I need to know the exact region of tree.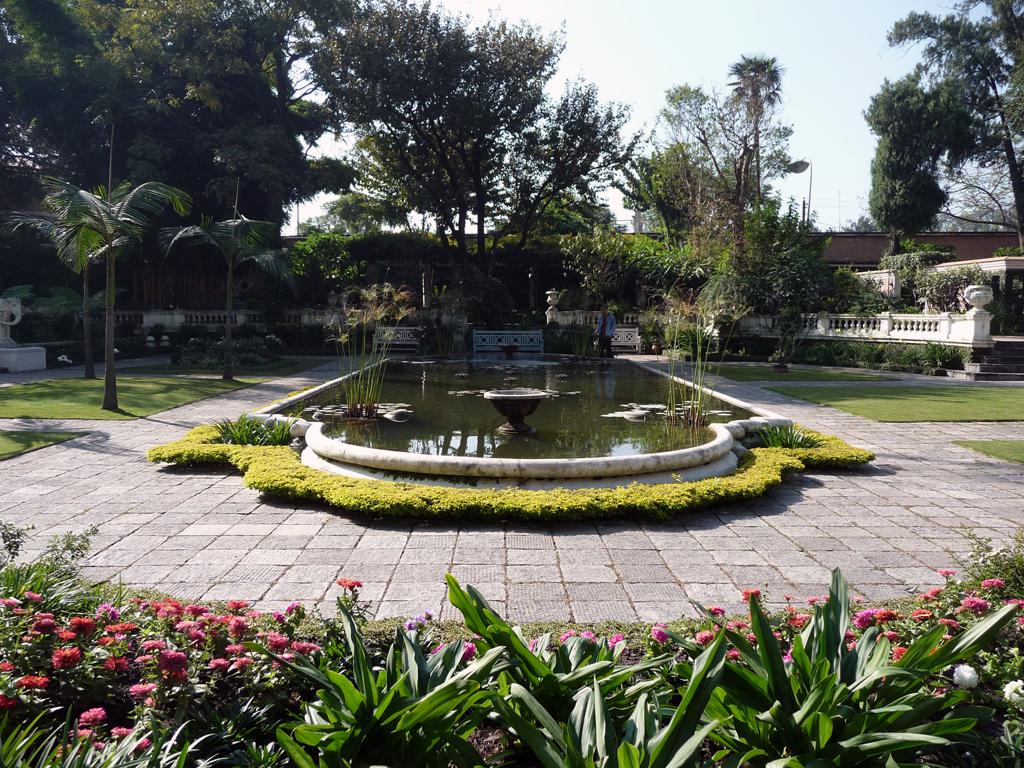
Region: (x1=840, y1=68, x2=969, y2=169).
